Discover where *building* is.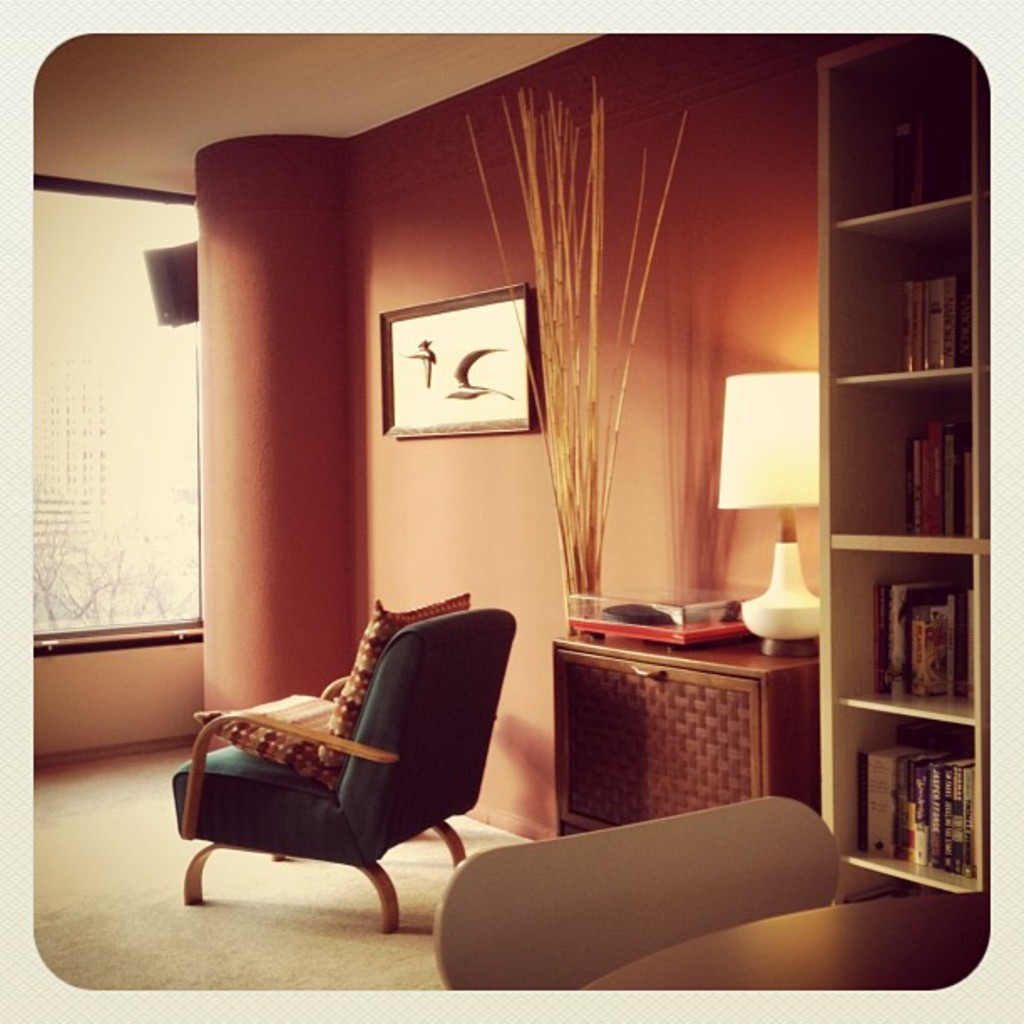
Discovered at [left=0, top=7, right=1022, bottom=1022].
